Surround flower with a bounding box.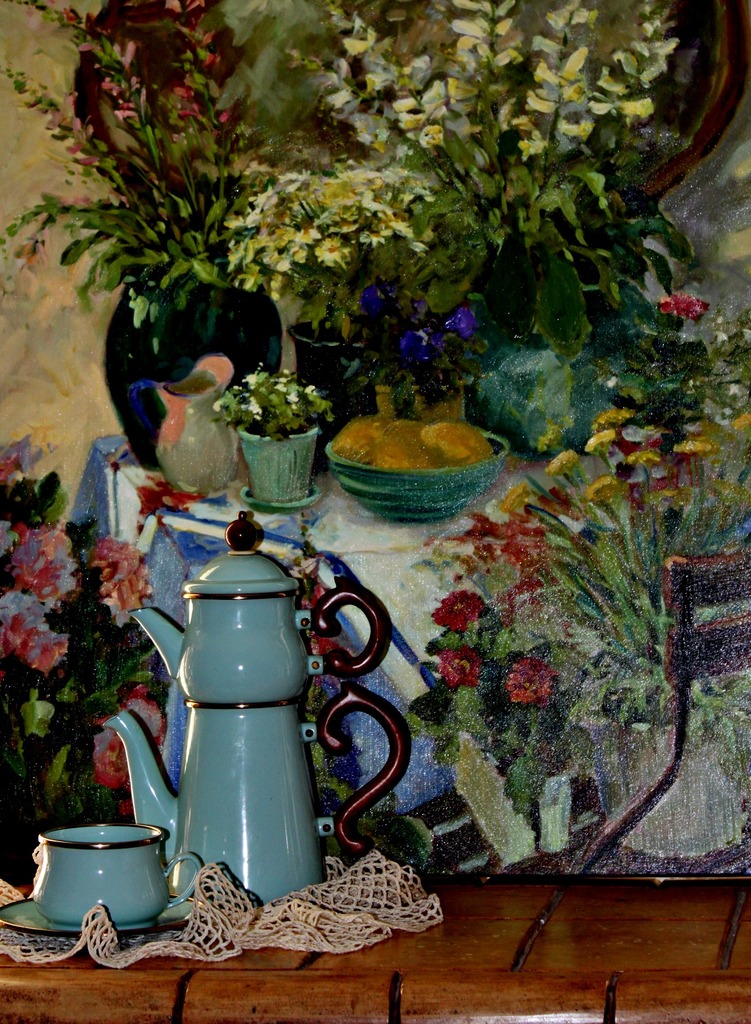
<region>298, 580, 349, 671</region>.
